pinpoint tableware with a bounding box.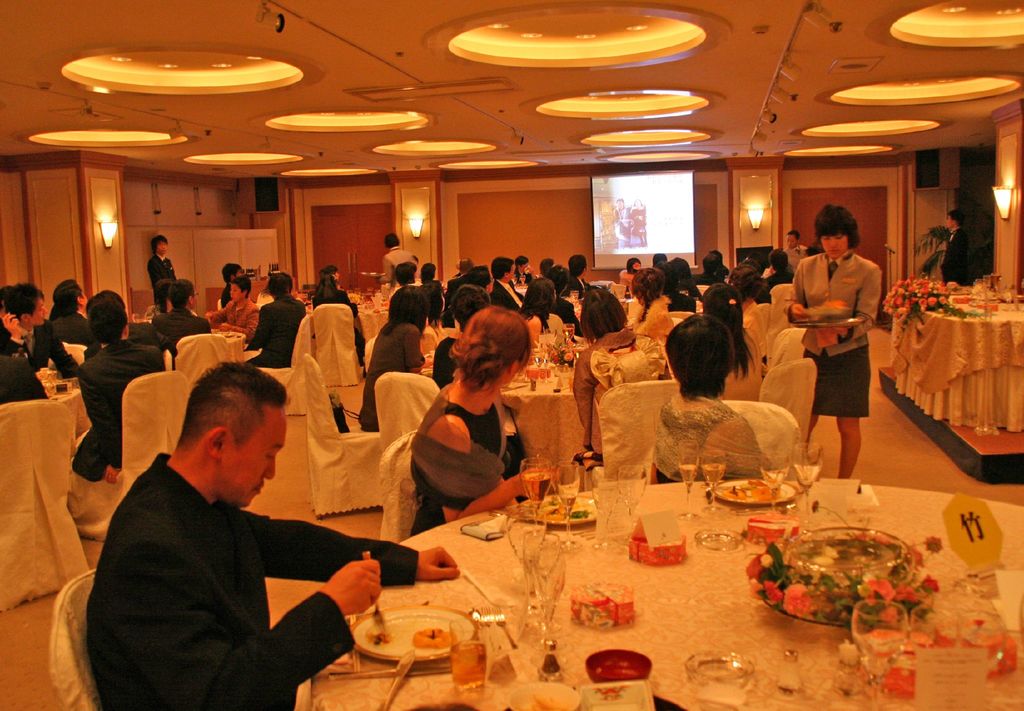
504/500/550/623.
